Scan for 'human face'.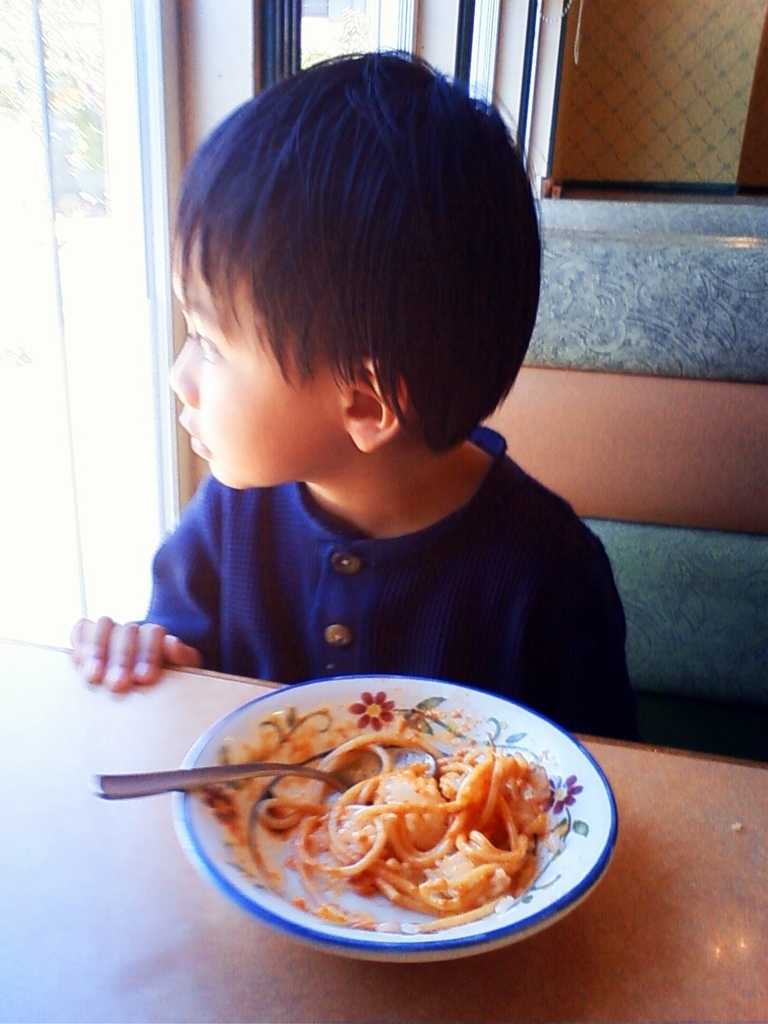
Scan result: box(167, 220, 349, 491).
